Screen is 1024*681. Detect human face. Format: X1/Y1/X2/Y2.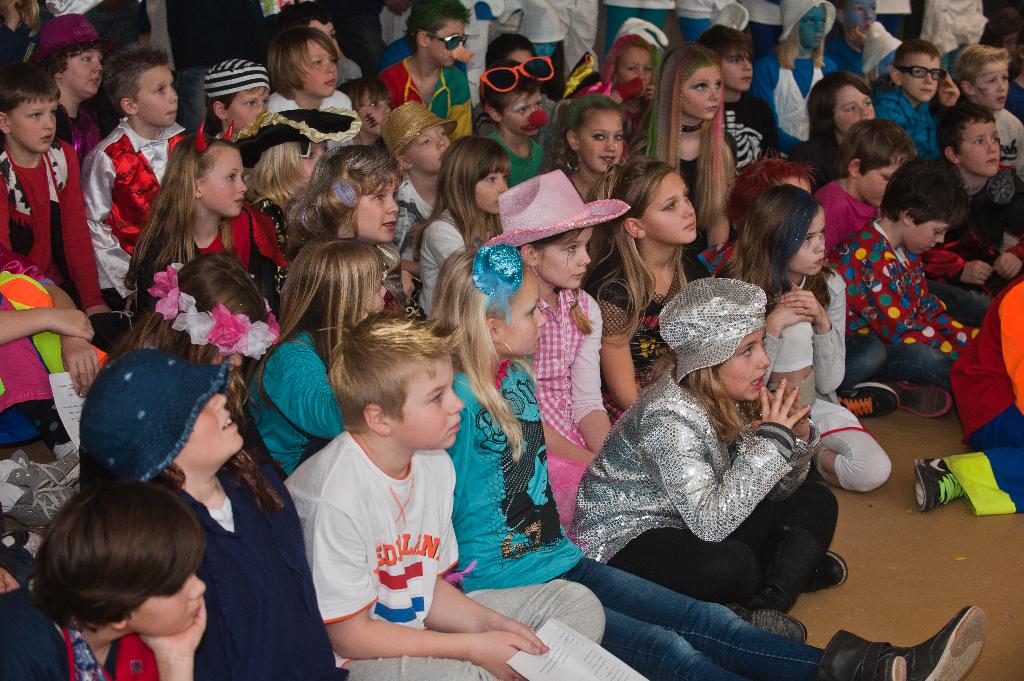
724/328/769/406.
